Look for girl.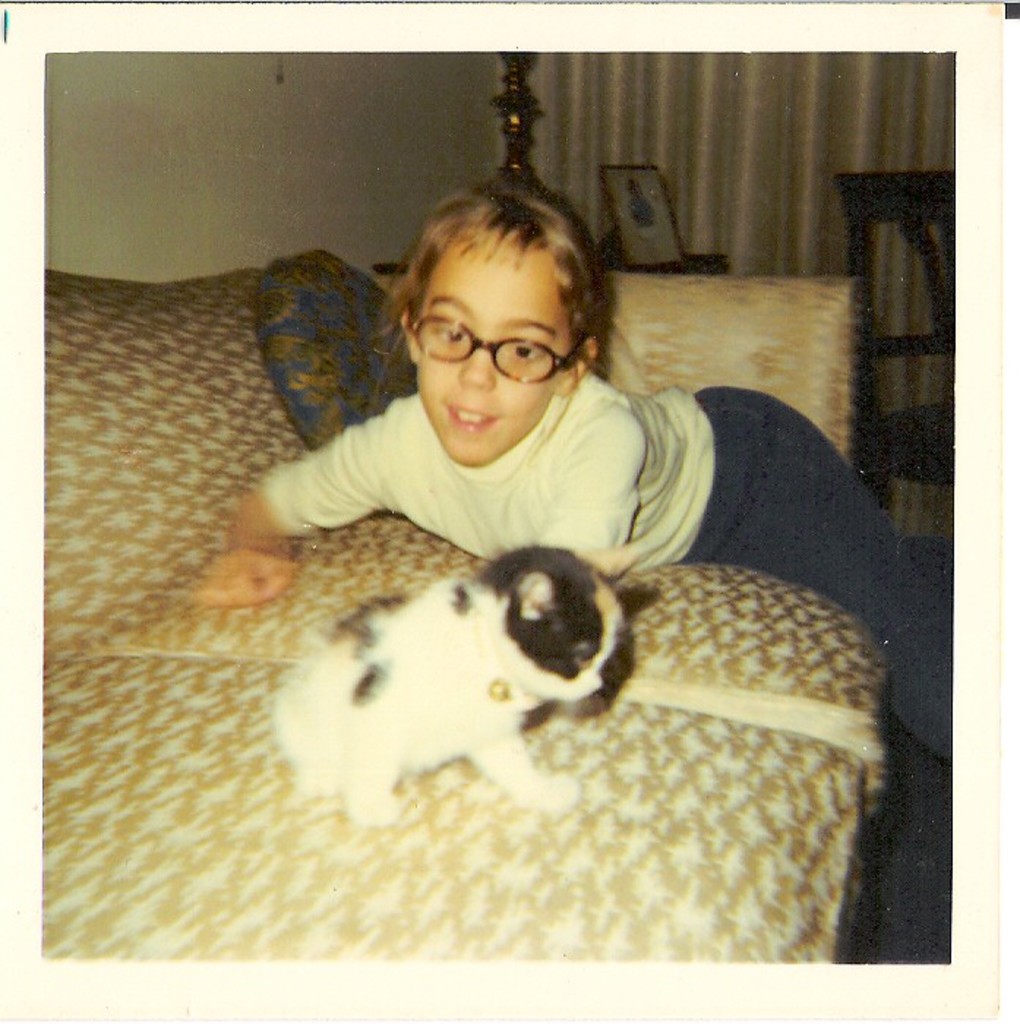
Found: (193,180,954,759).
